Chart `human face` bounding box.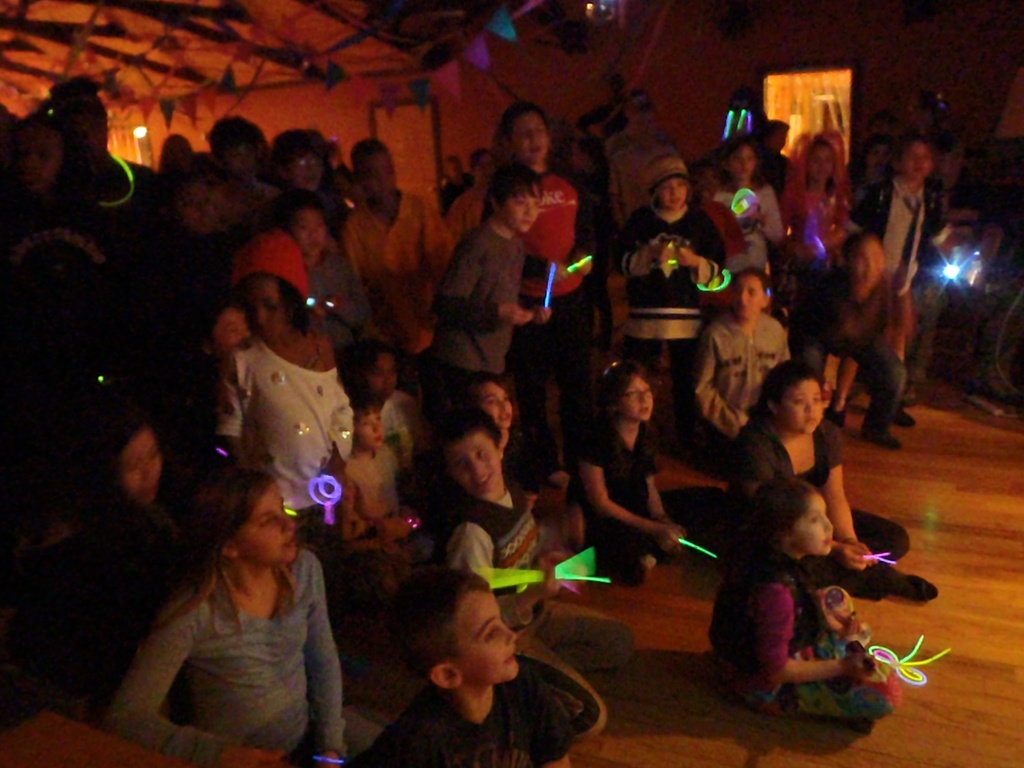
Charted: BBox(284, 152, 325, 191).
